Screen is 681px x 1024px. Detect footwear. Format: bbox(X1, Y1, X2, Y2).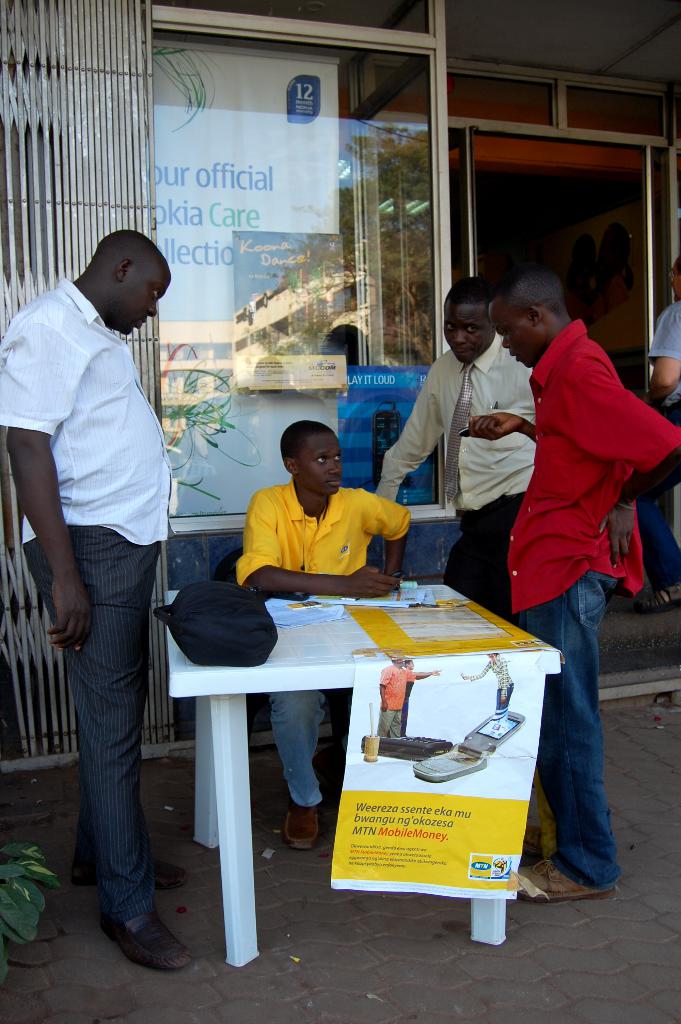
bbox(100, 899, 177, 977).
